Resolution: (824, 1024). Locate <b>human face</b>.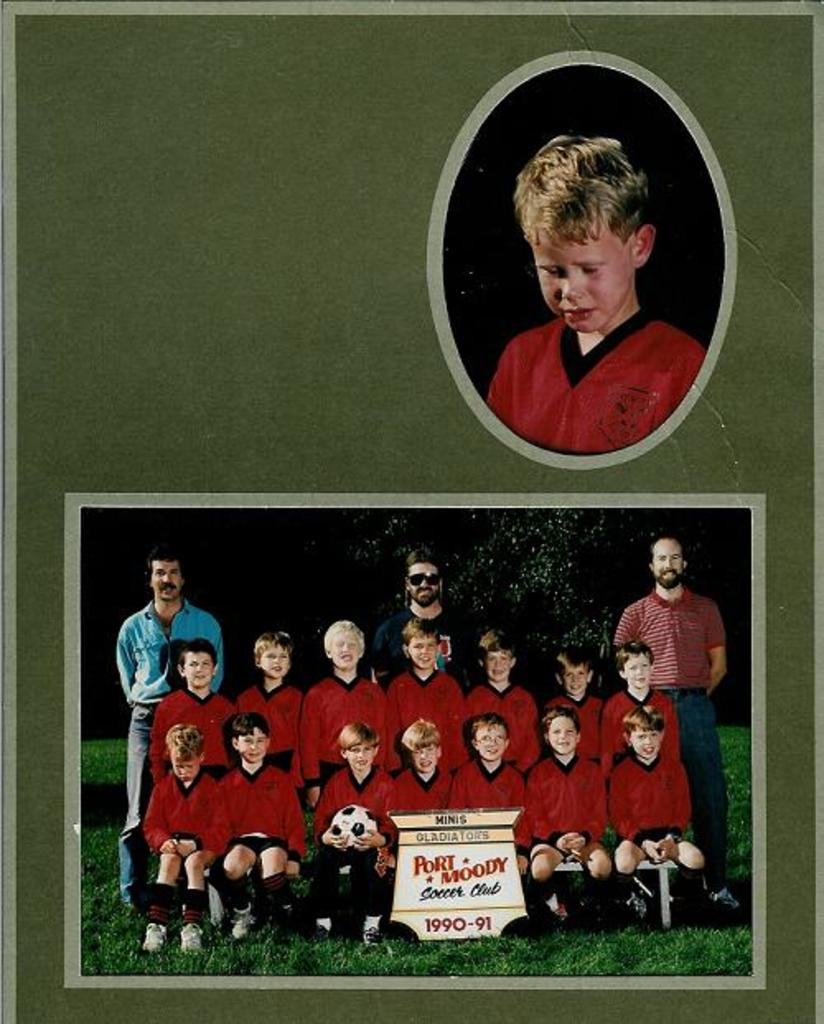
[left=405, top=745, right=440, bottom=768].
